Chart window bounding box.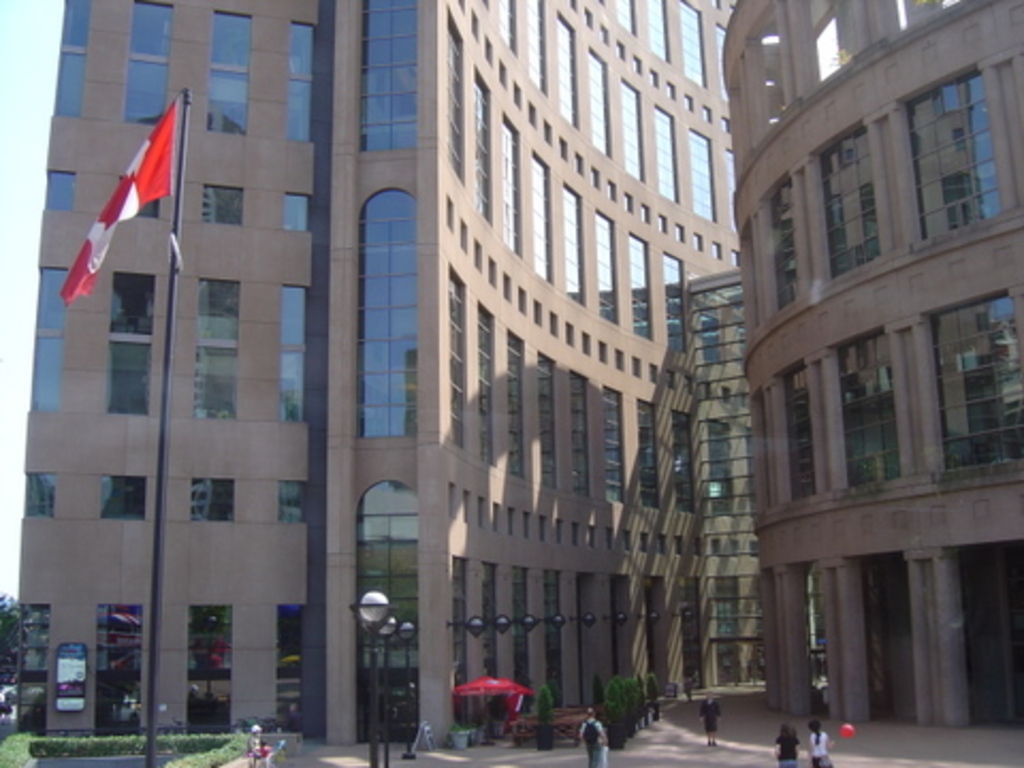
Charted: {"x1": 277, "y1": 482, "x2": 311, "y2": 521}.
